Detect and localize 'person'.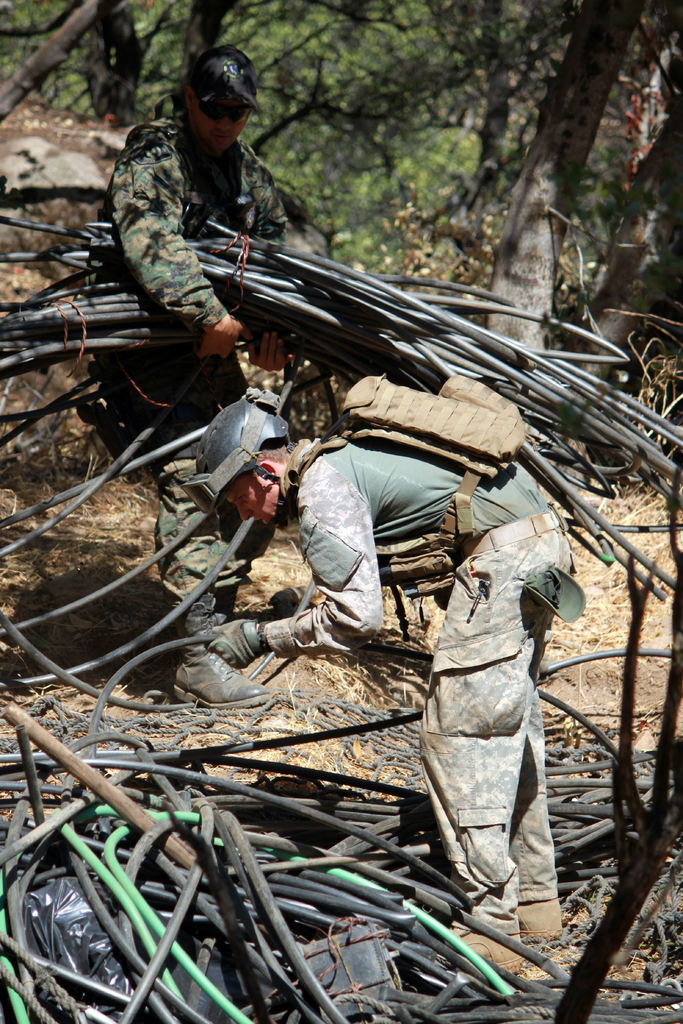
Localized at (left=103, top=61, right=345, bottom=483).
